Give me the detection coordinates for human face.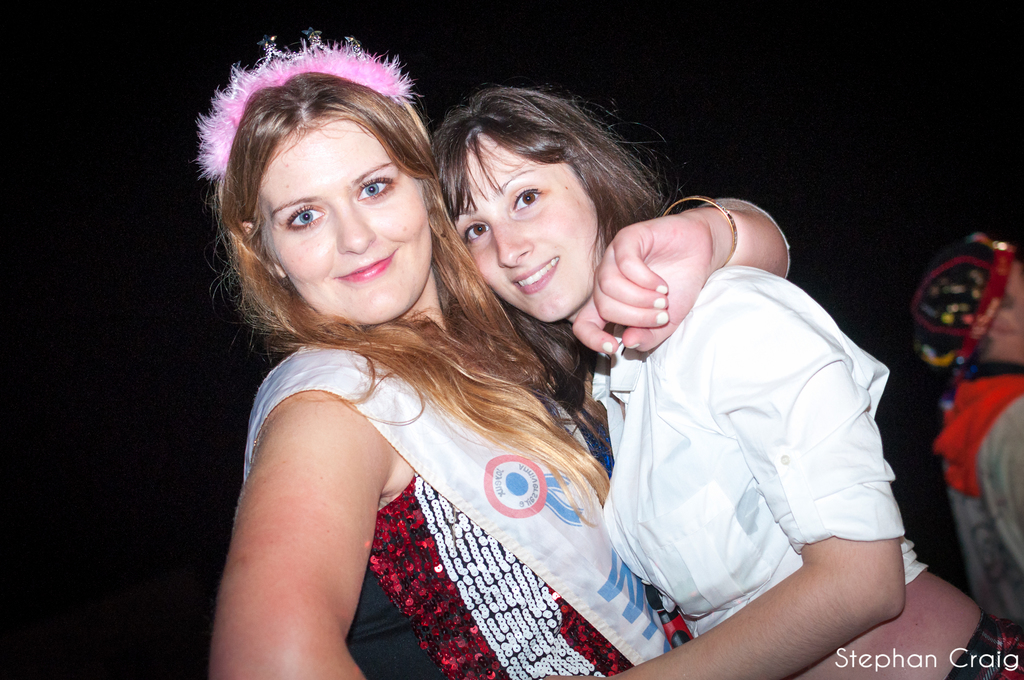
bbox=[442, 129, 609, 327].
